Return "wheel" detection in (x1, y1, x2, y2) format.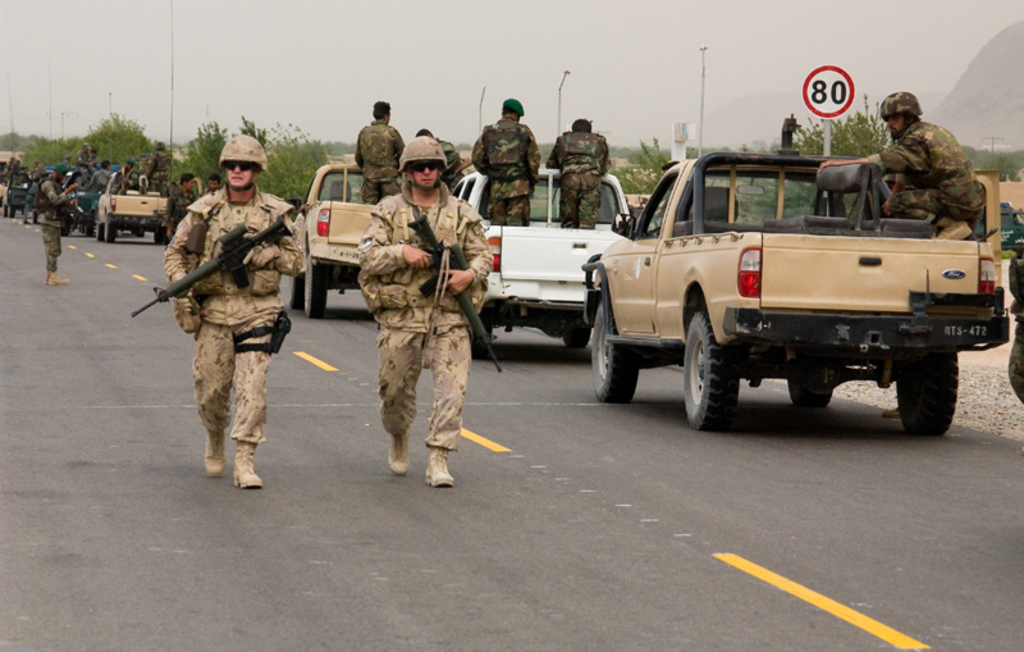
(568, 306, 596, 342).
